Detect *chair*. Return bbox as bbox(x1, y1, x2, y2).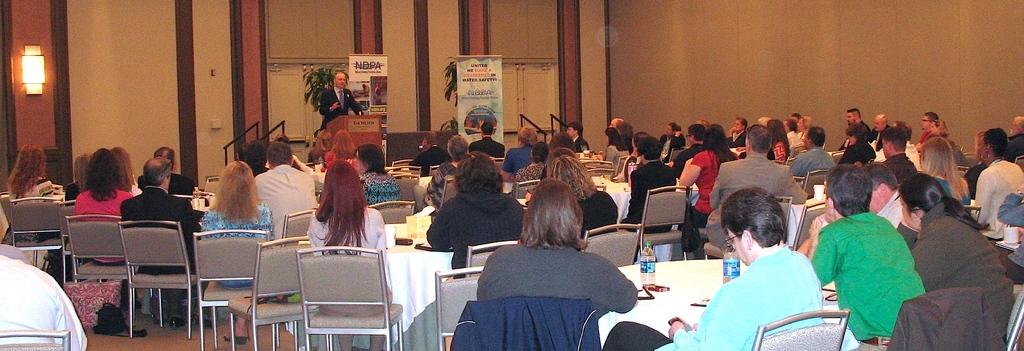
bbox(295, 242, 404, 350).
